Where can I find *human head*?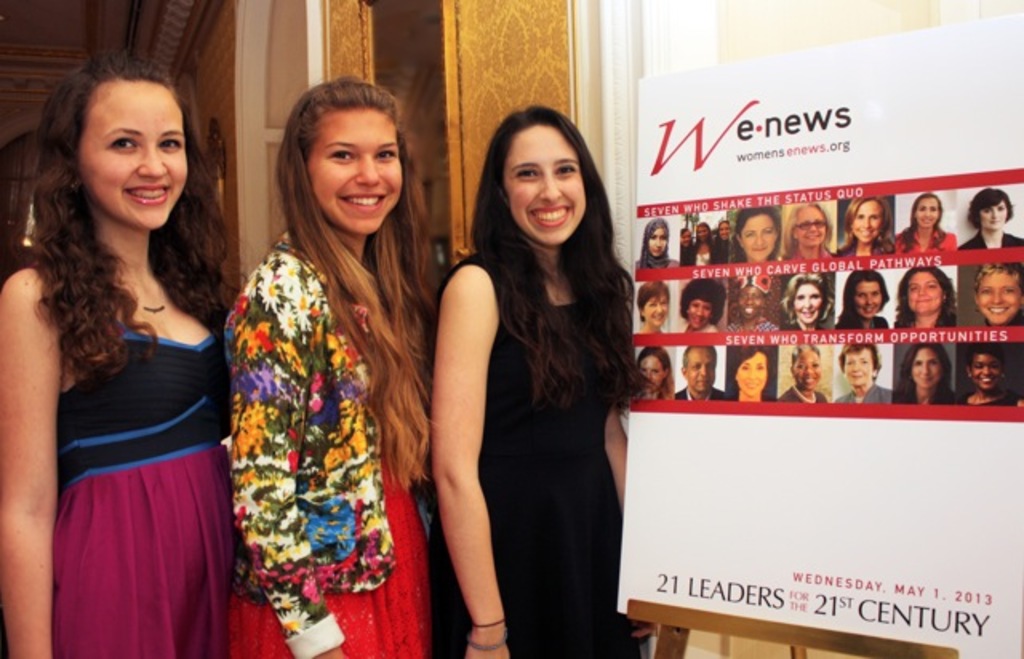
You can find it at box=[734, 275, 766, 320].
